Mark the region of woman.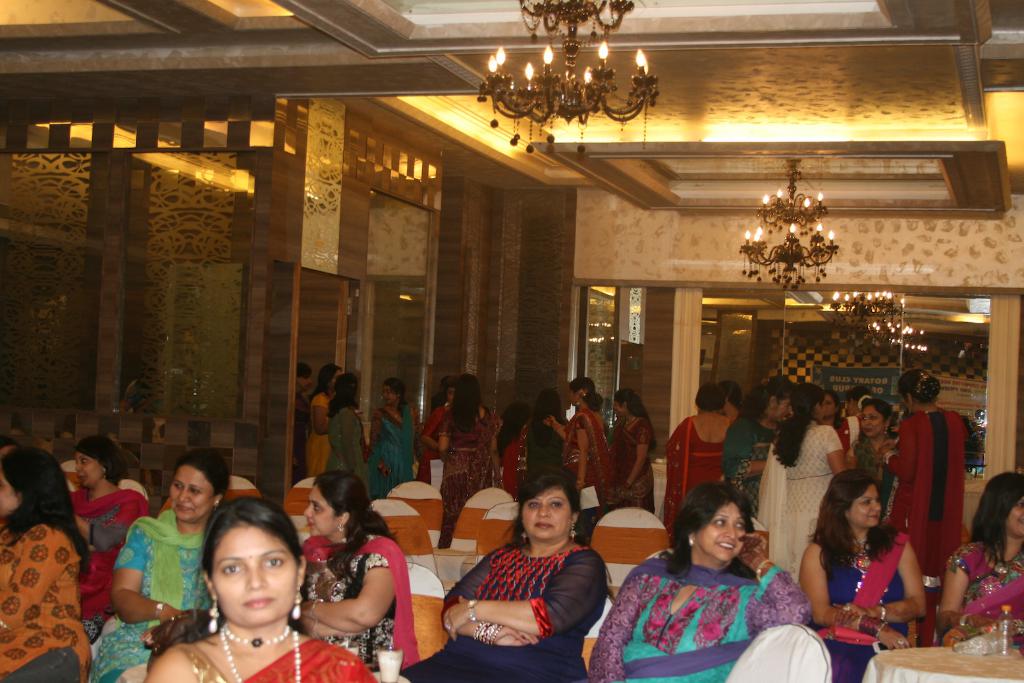
Region: {"x1": 508, "y1": 386, "x2": 561, "y2": 501}.
